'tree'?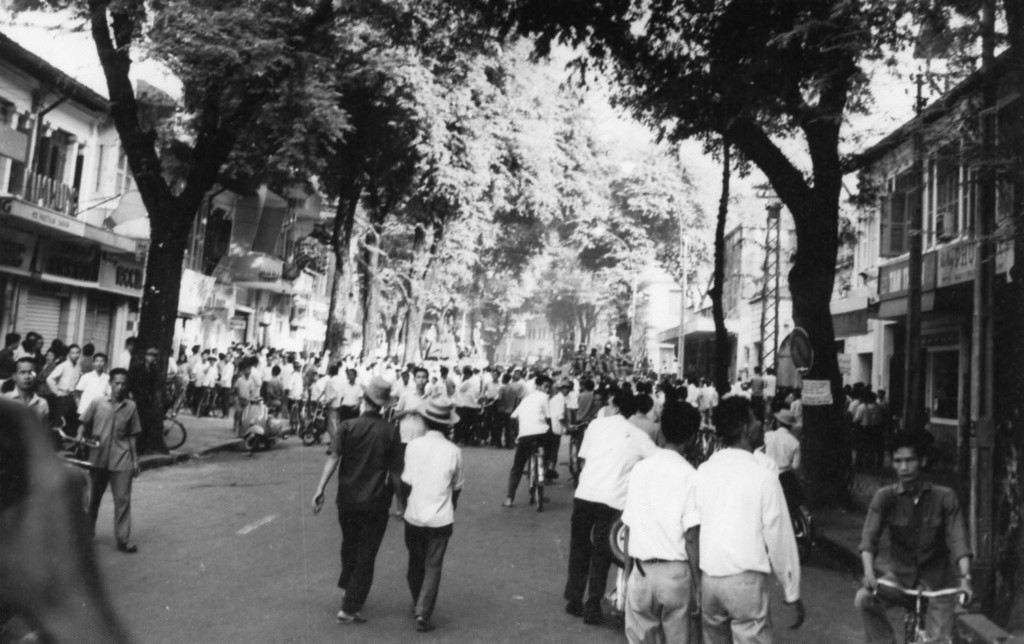
[522, 33, 620, 388]
